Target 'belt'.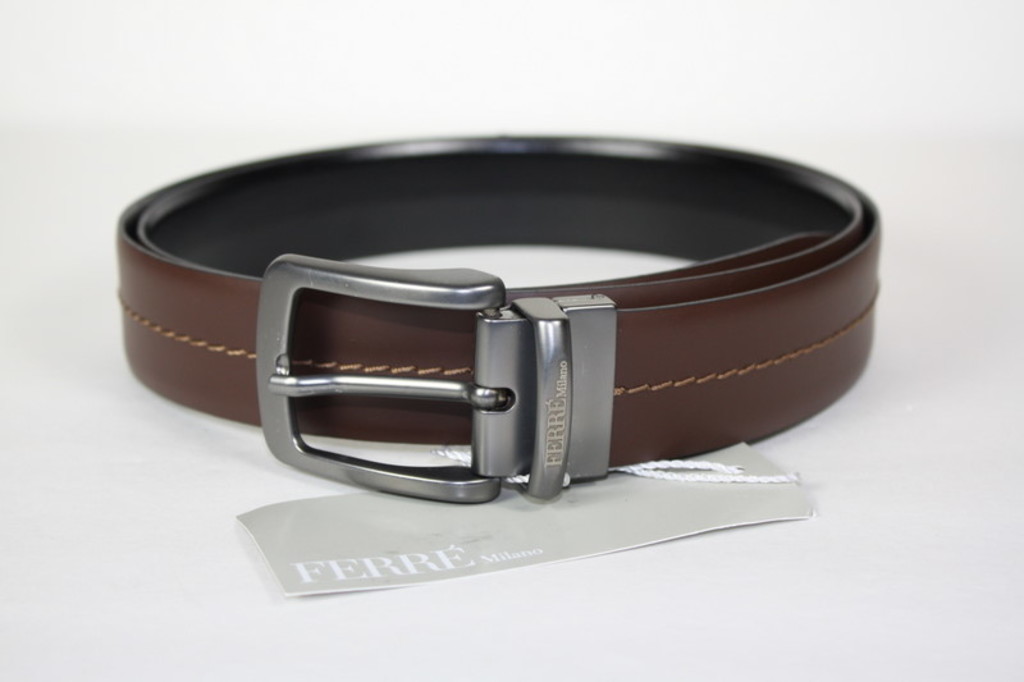
Target region: (x1=118, y1=134, x2=878, y2=507).
